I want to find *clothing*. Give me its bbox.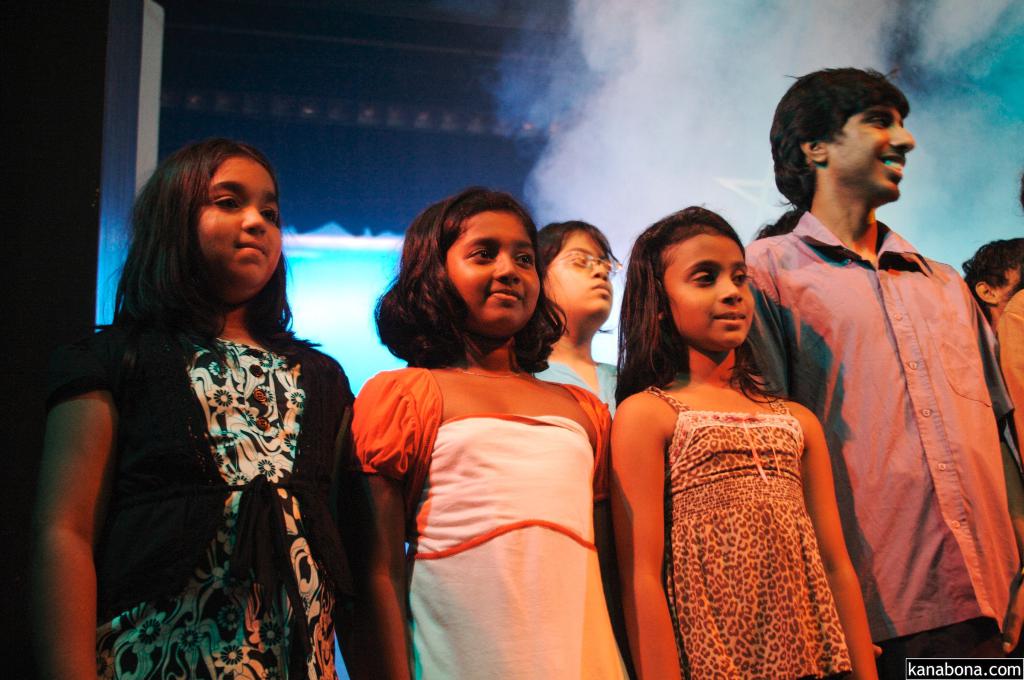
detection(770, 178, 1005, 661).
